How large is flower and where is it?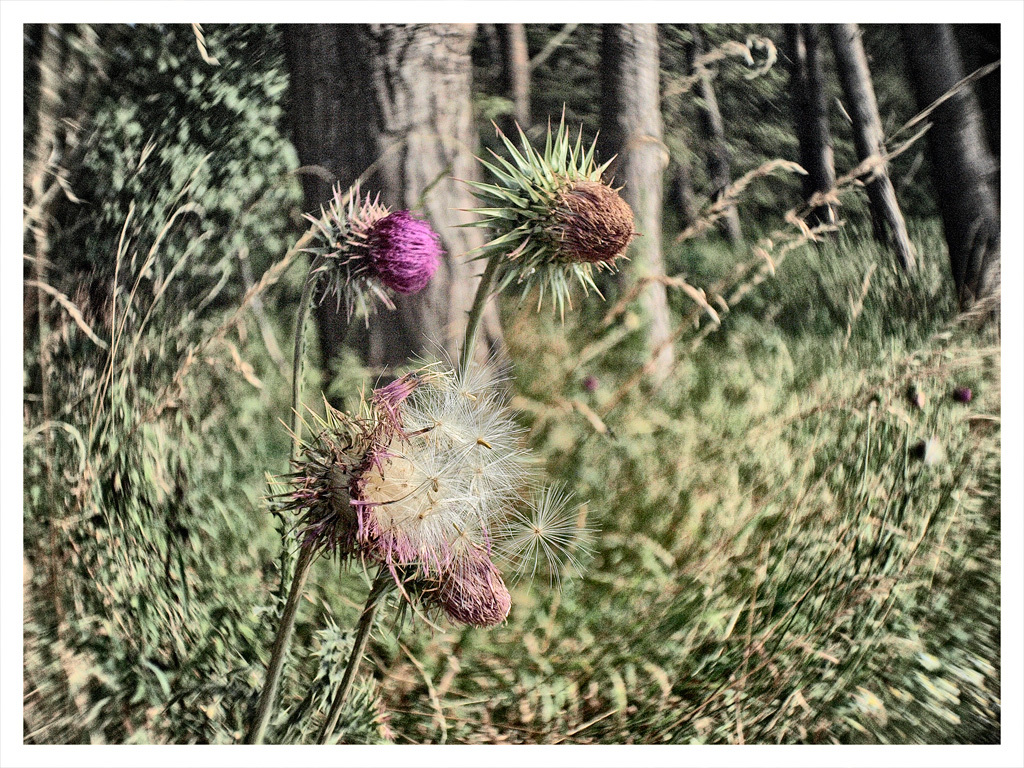
Bounding box: bbox=(540, 175, 637, 261).
